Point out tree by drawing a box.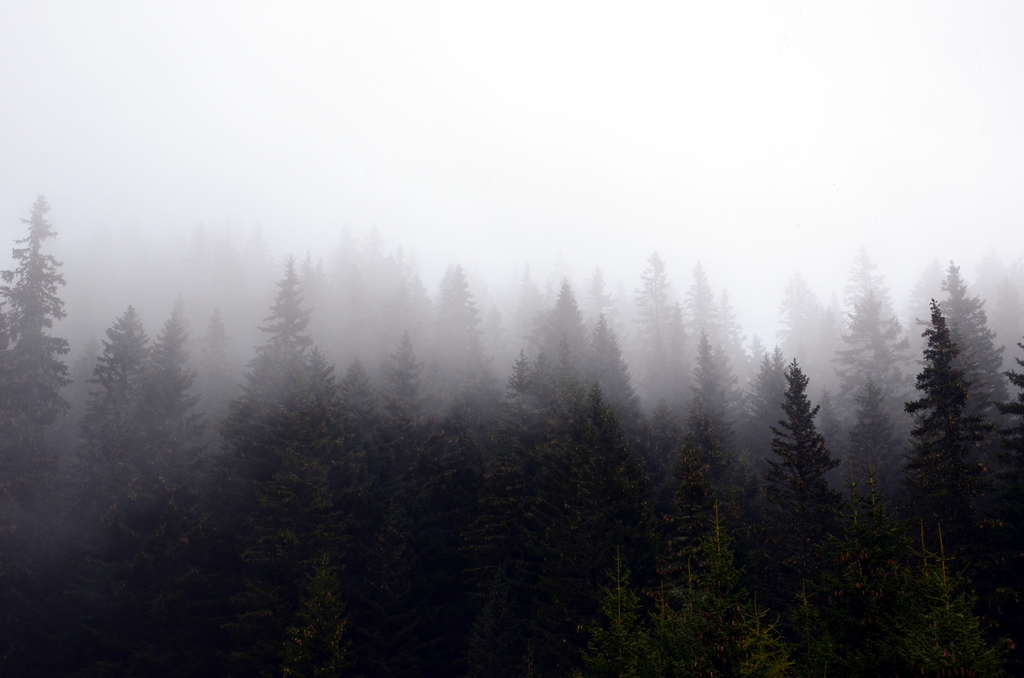
(left=896, top=267, right=1007, bottom=575).
